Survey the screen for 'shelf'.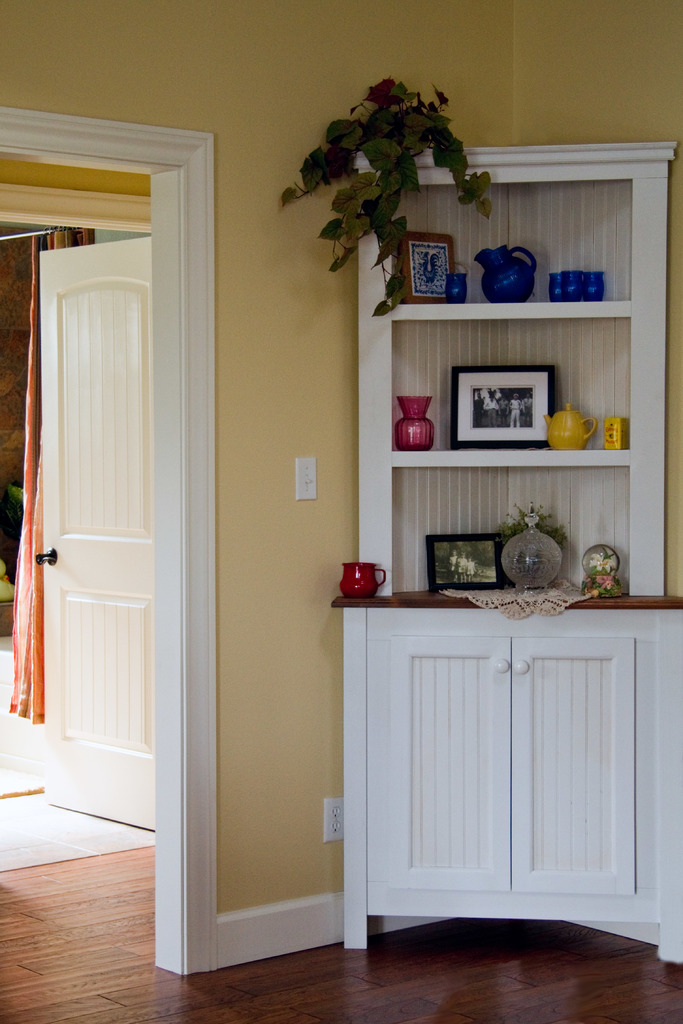
Survey found: <box>356,136,682,599</box>.
